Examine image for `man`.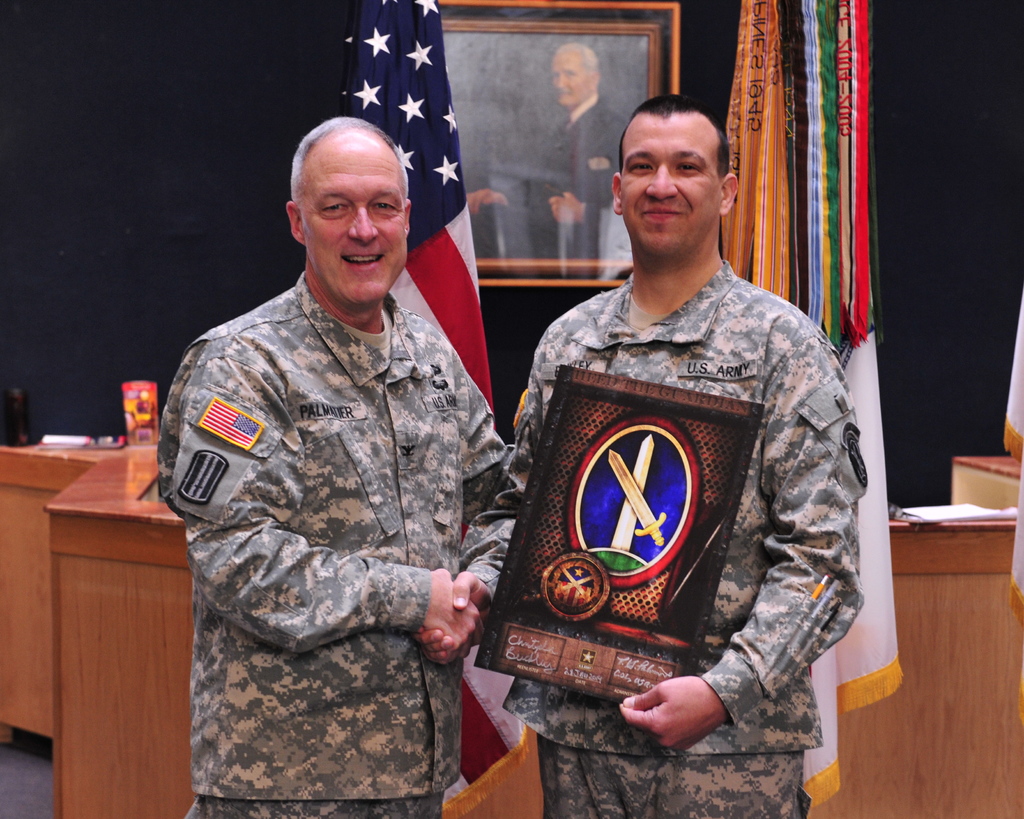
Examination result: l=462, t=51, r=632, b=284.
